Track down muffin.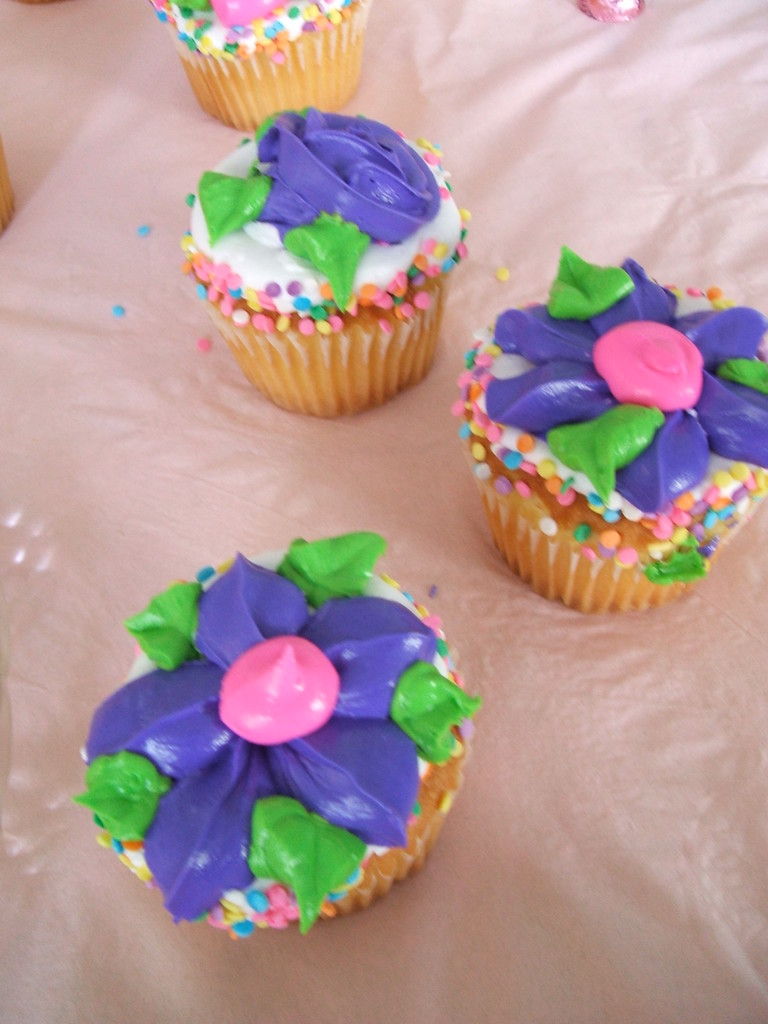
Tracked to (179, 99, 472, 420).
